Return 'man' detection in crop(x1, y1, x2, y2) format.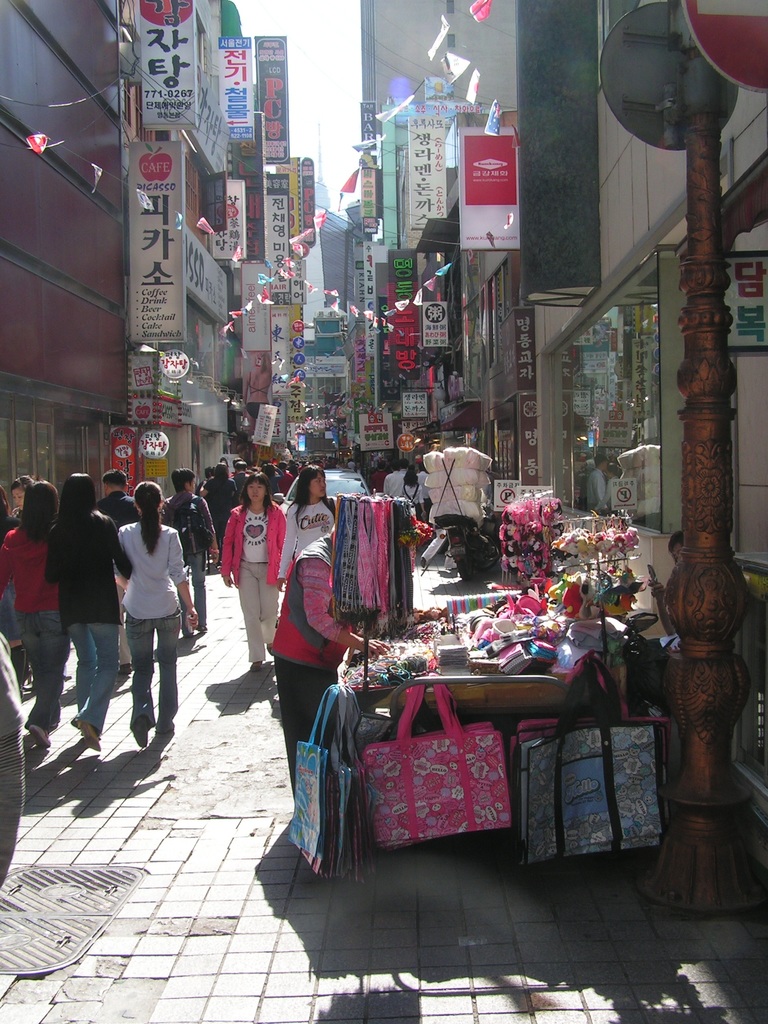
crop(262, 460, 284, 491).
